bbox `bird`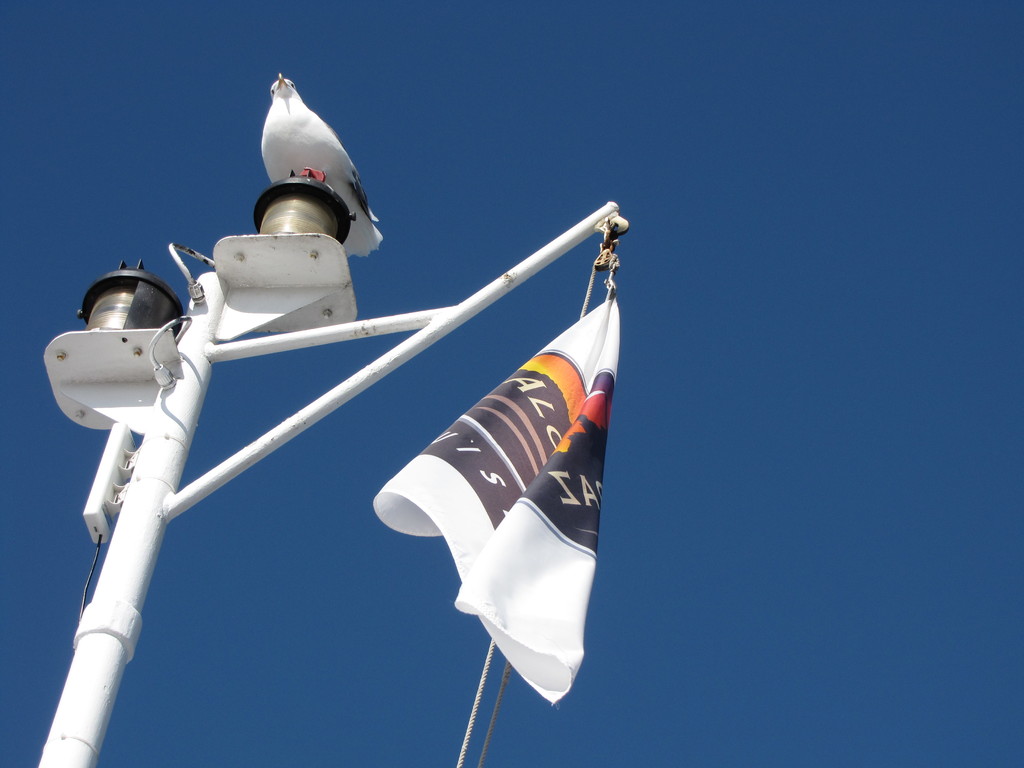
crop(244, 72, 373, 252)
